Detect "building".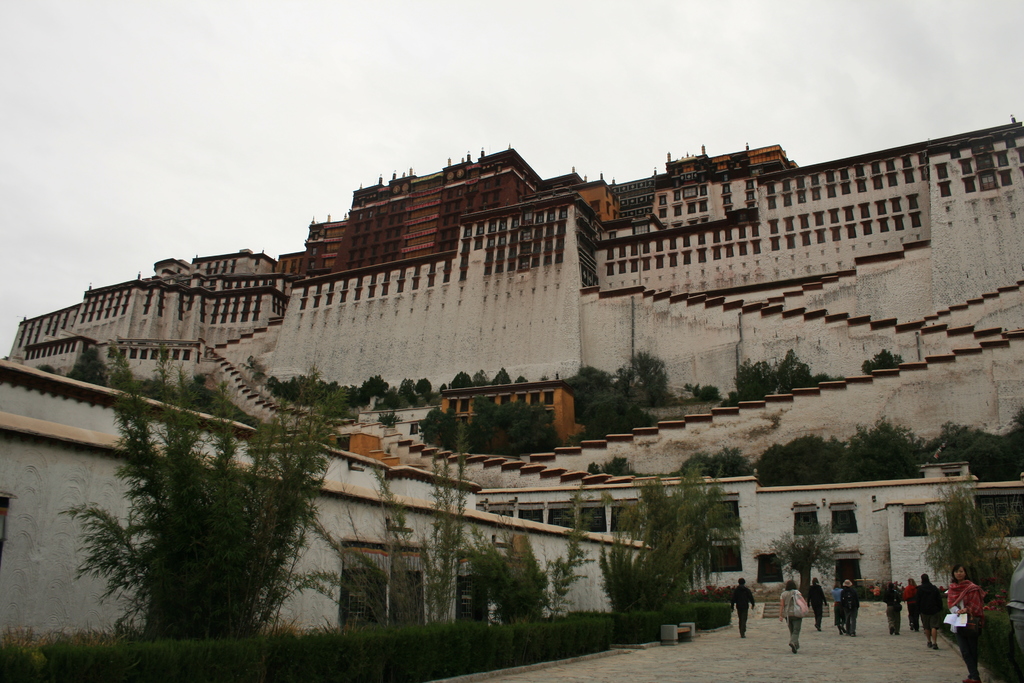
Detected at [7, 119, 1023, 385].
